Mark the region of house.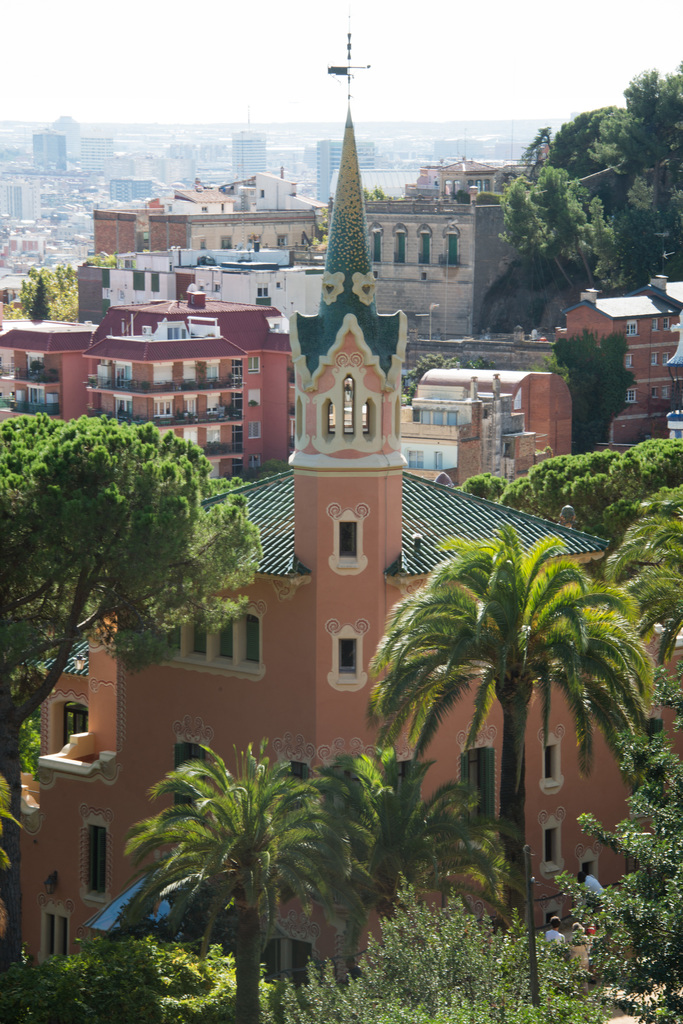
Region: 254:175:331:221.
